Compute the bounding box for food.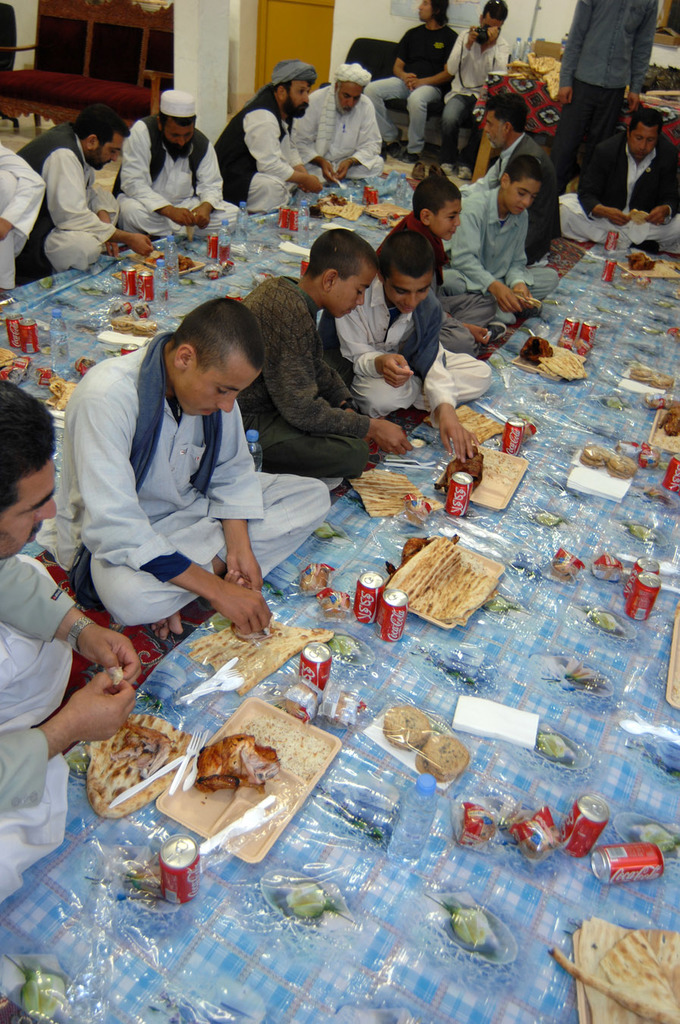
crop(382, 702, 433, 754).
